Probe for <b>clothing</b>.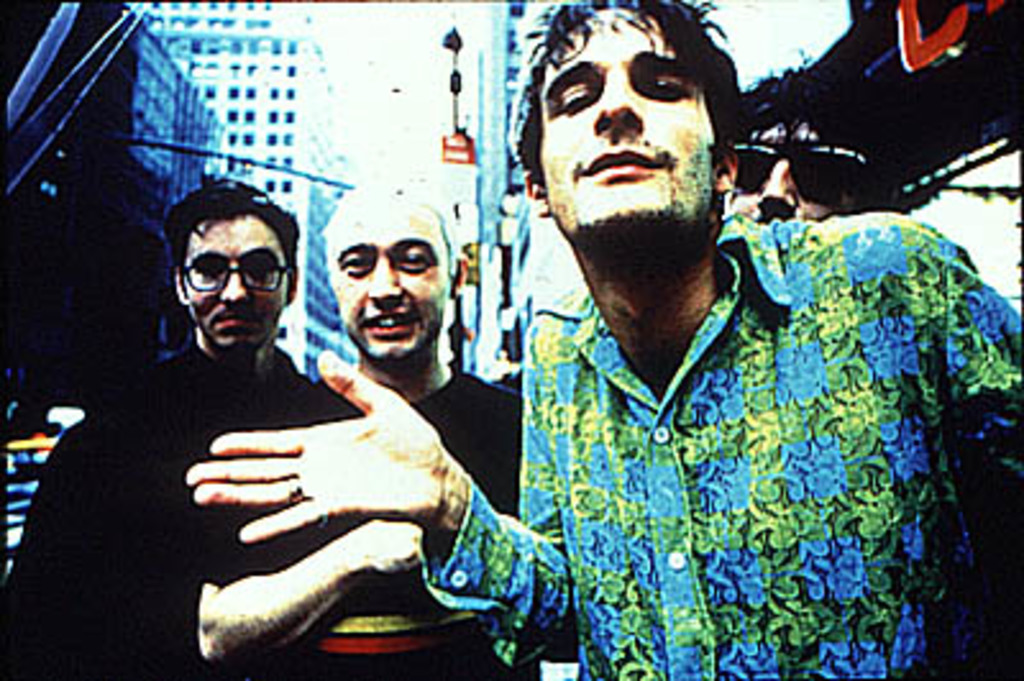
Probe result: (10, 338, 481, 678).
